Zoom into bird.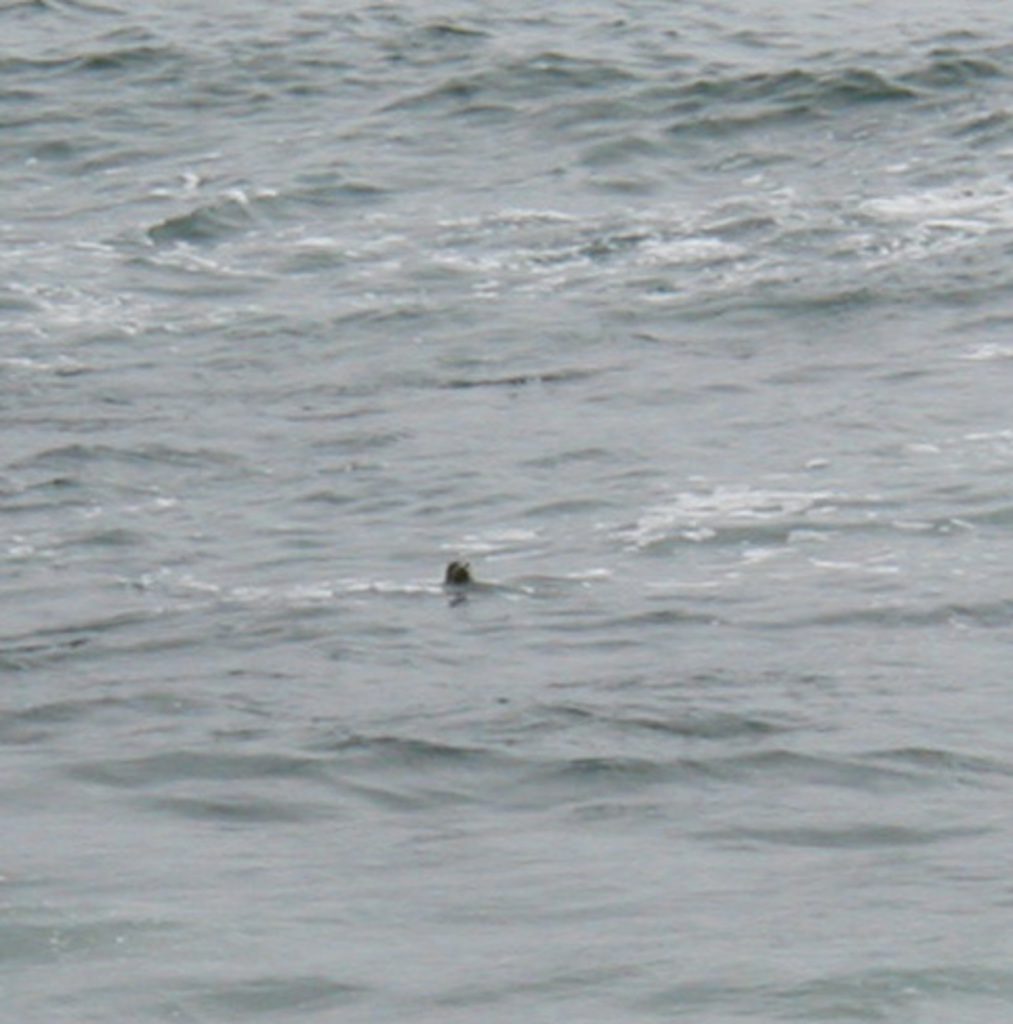
Zoom target: region(448, 551, 464, 582).
